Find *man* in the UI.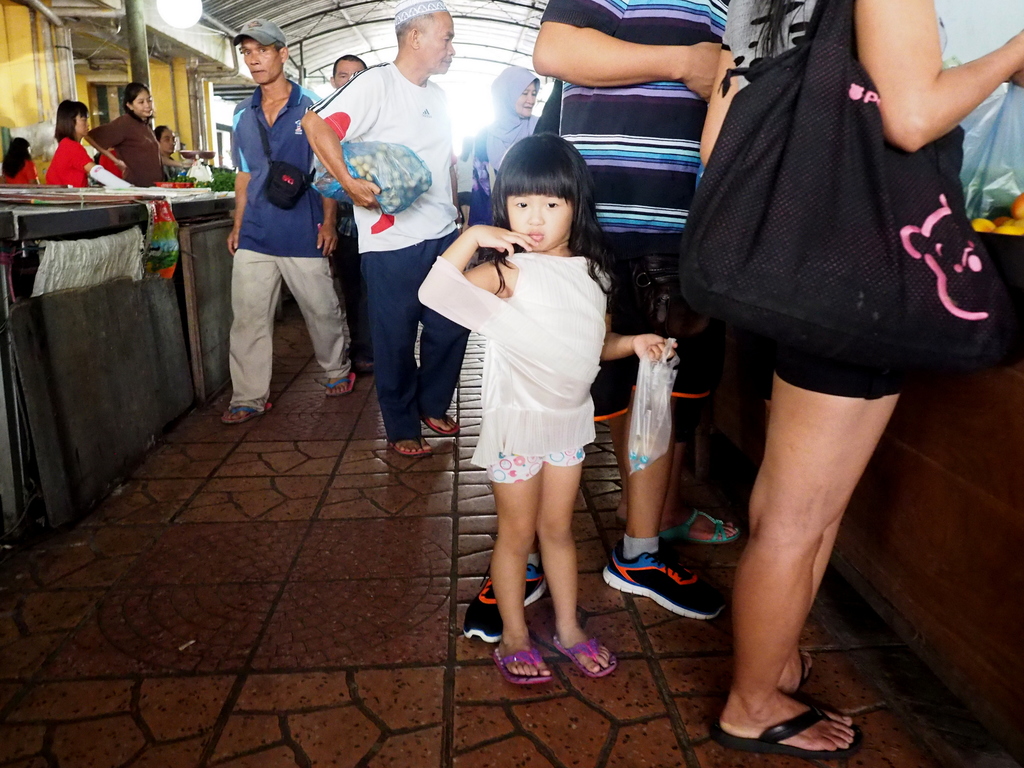
UI element at l=328, t=47, r=382, b=372.
